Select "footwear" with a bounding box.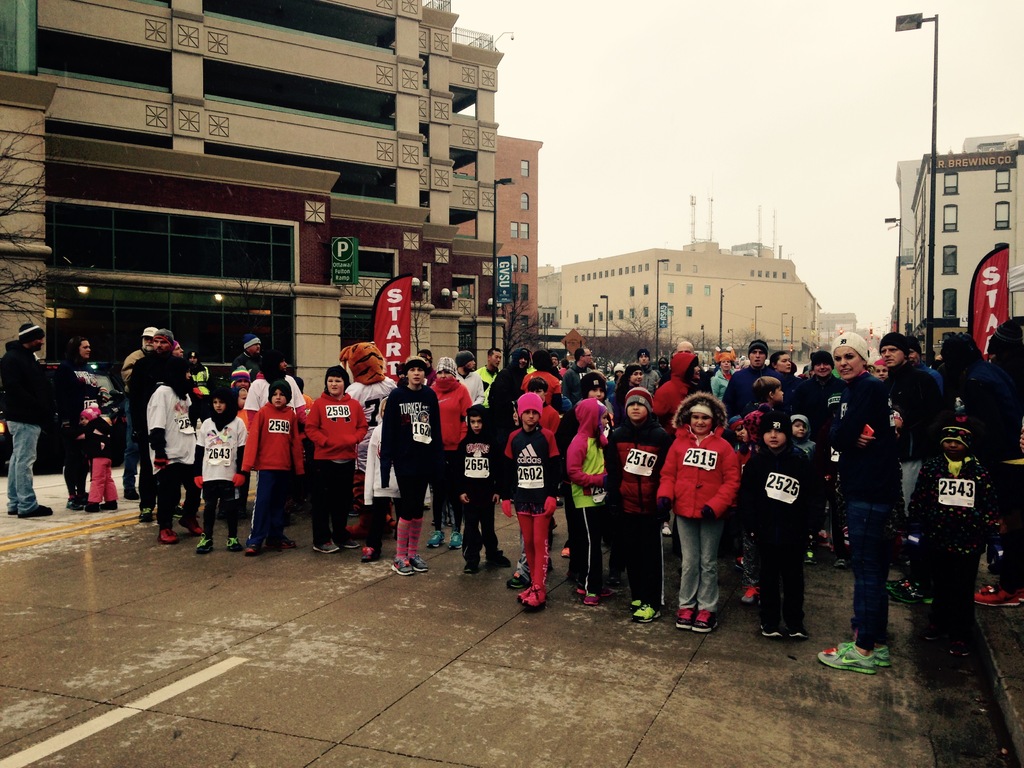
<region>125, 491, 140, 498</region>.
